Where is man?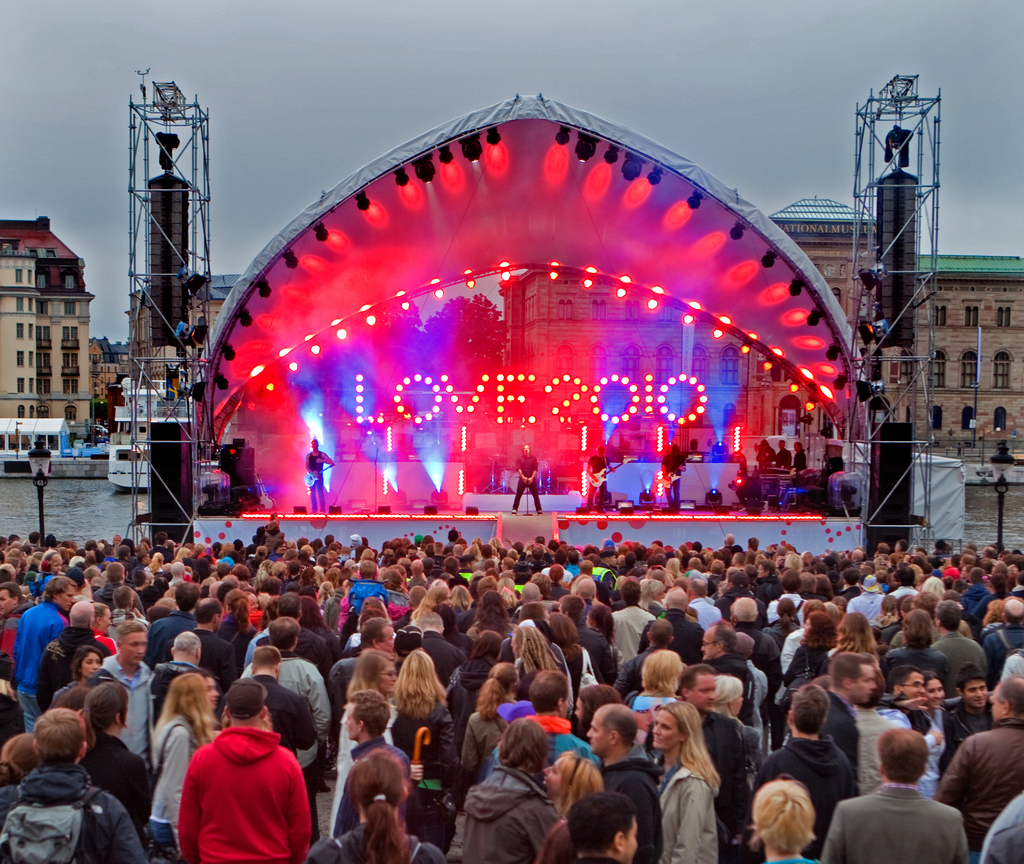
x1=939, y1=660, x2=995, y2=776.
